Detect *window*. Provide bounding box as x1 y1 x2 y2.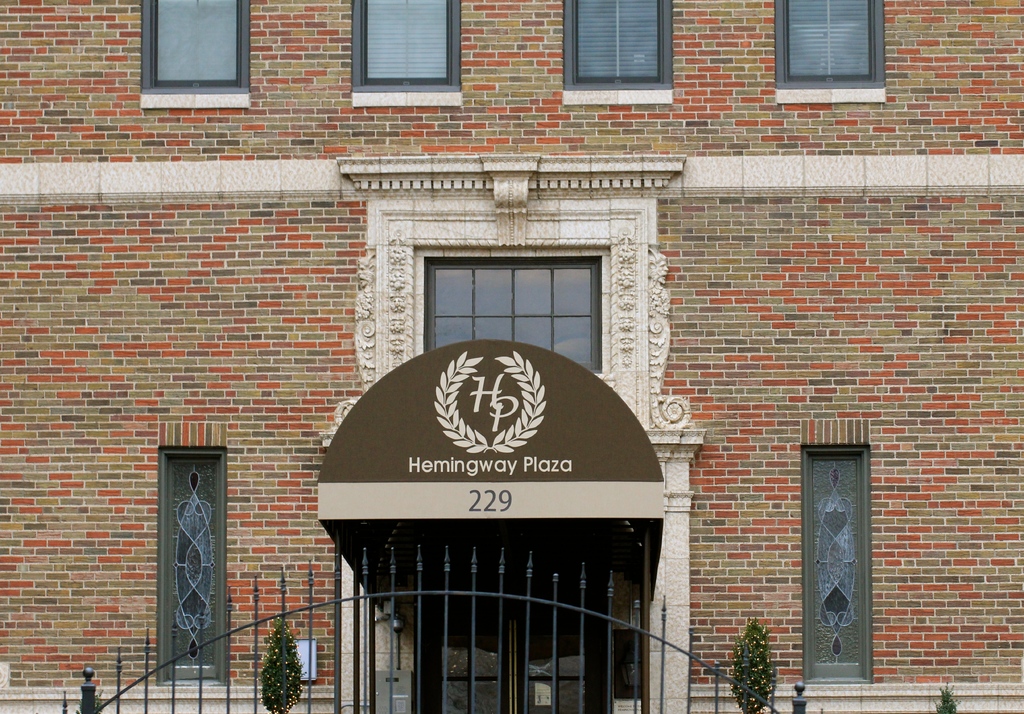
772 0 888 106.
